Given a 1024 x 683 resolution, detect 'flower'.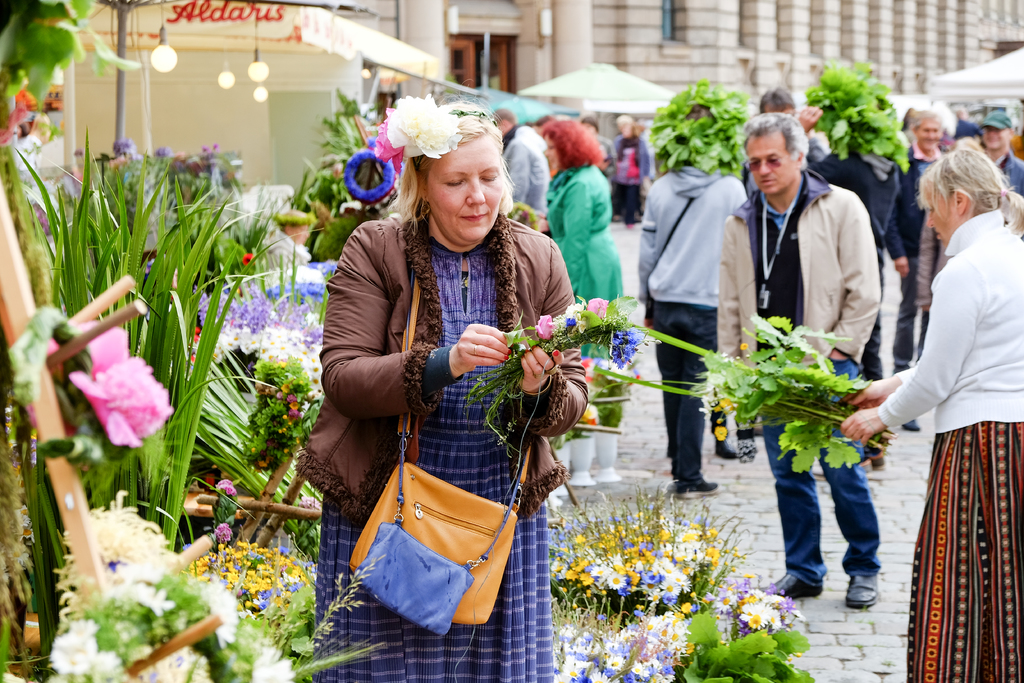
region(548, 304, 584, 328).
